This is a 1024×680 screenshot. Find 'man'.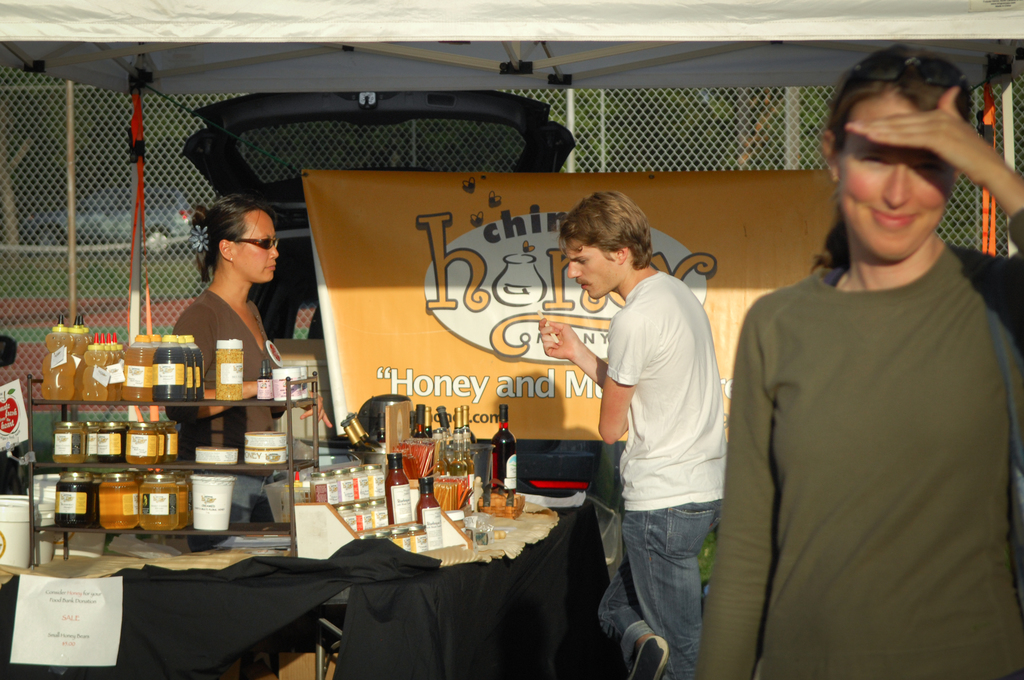
Bounding box: {"x1": 575, "y1": 177, "x2": 748, "y2": 674}.
